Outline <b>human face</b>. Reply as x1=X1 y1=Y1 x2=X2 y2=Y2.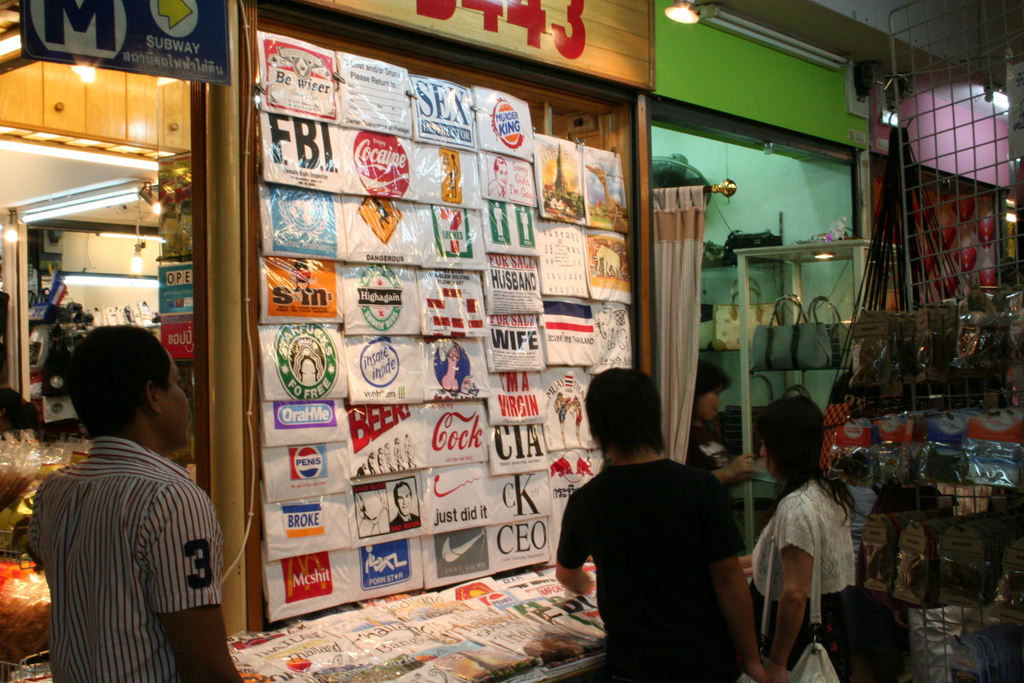
x1=692 y1=383 x2=724 y2=420.
